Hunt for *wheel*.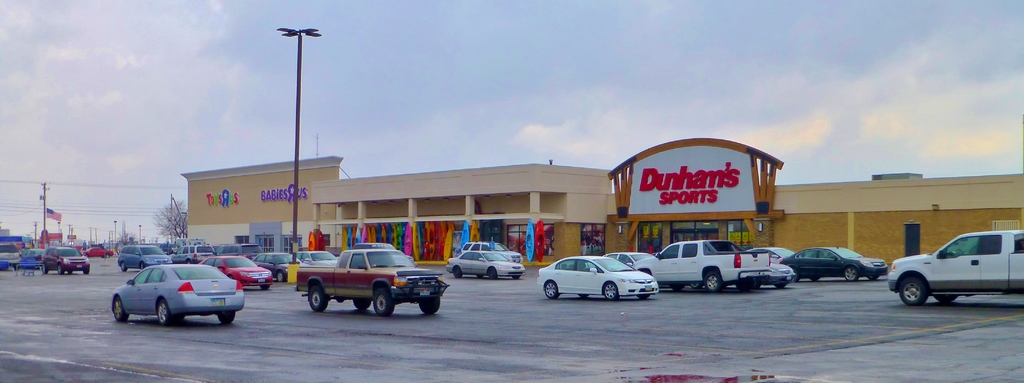
Hunted down at x1=938 y1=291 x2=960 y2=300.
